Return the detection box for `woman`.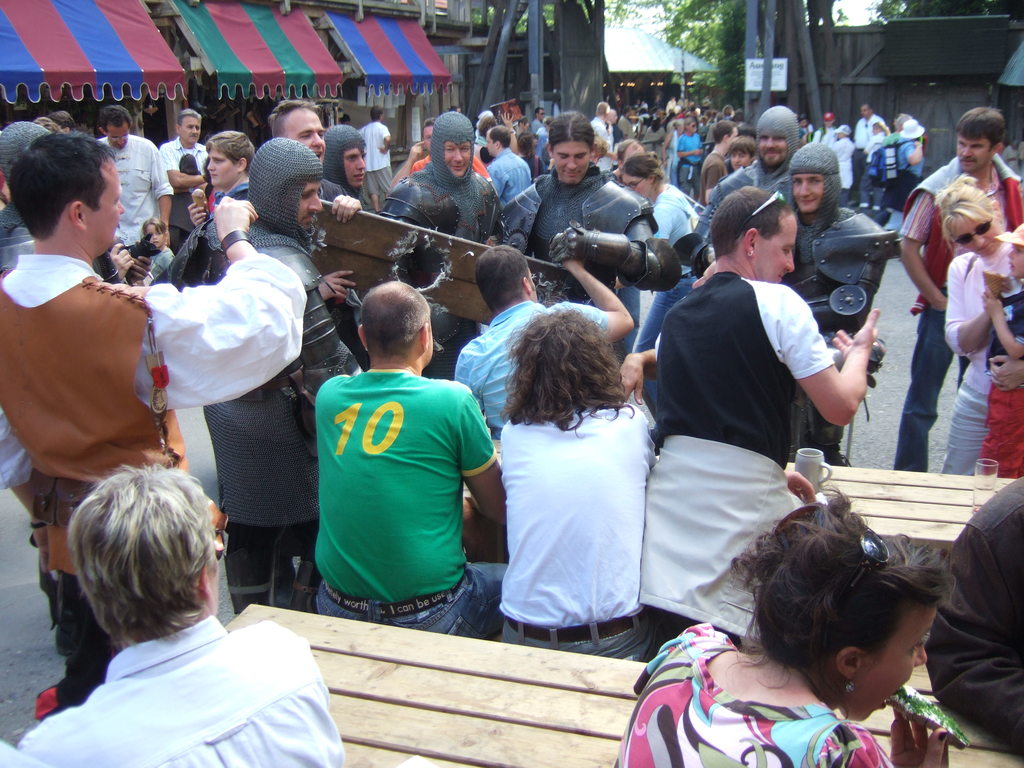
bbox=(938, 172, 1023, 481).
